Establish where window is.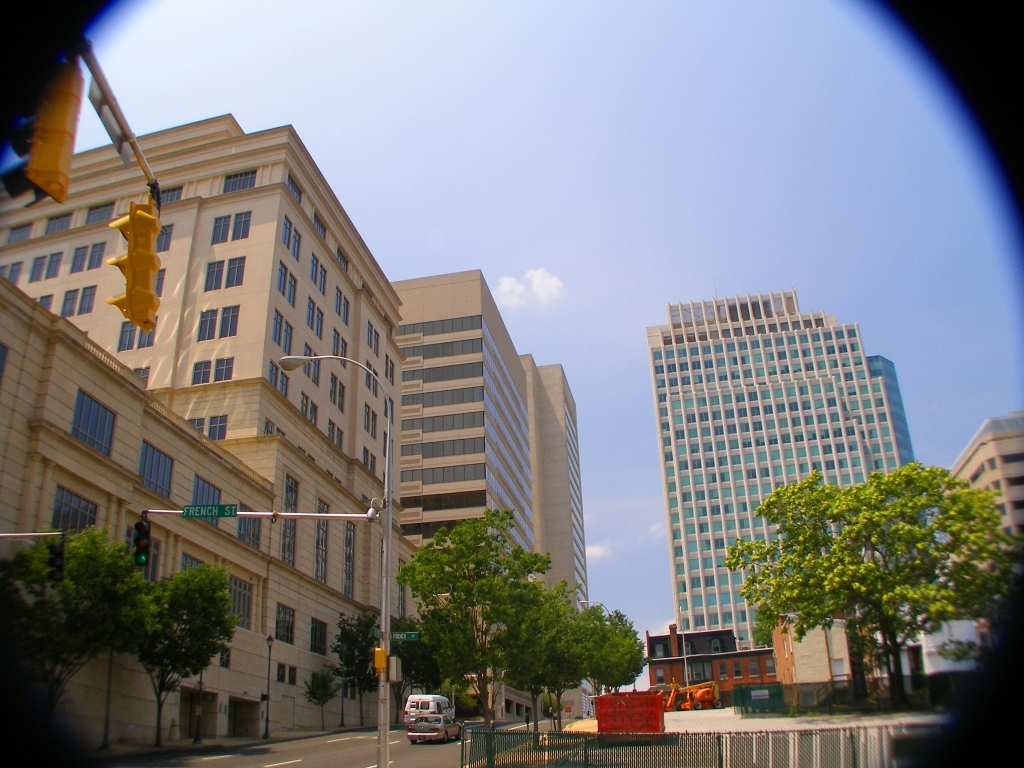
Established at {"x1": 273, "y1": 262, "x2": 297, "y2": 305}.
